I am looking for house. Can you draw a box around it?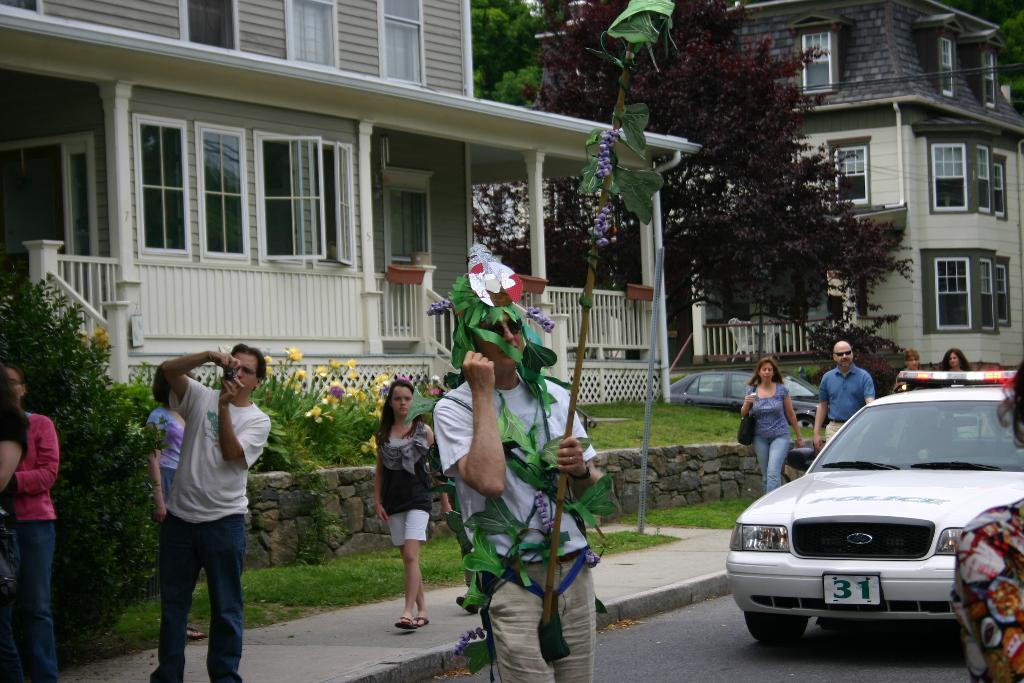
Sure, the bounding box is bbox=[534, 0, 1023, 388].
